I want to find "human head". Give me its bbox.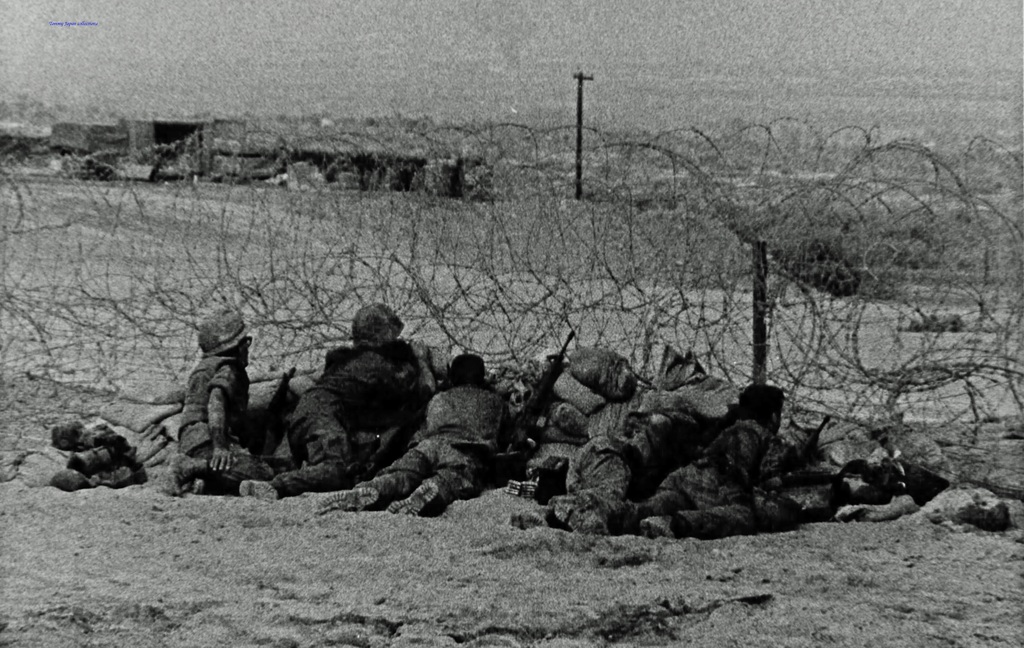
pyautogui.locateOnScreen(189, 306, 250, 367).
